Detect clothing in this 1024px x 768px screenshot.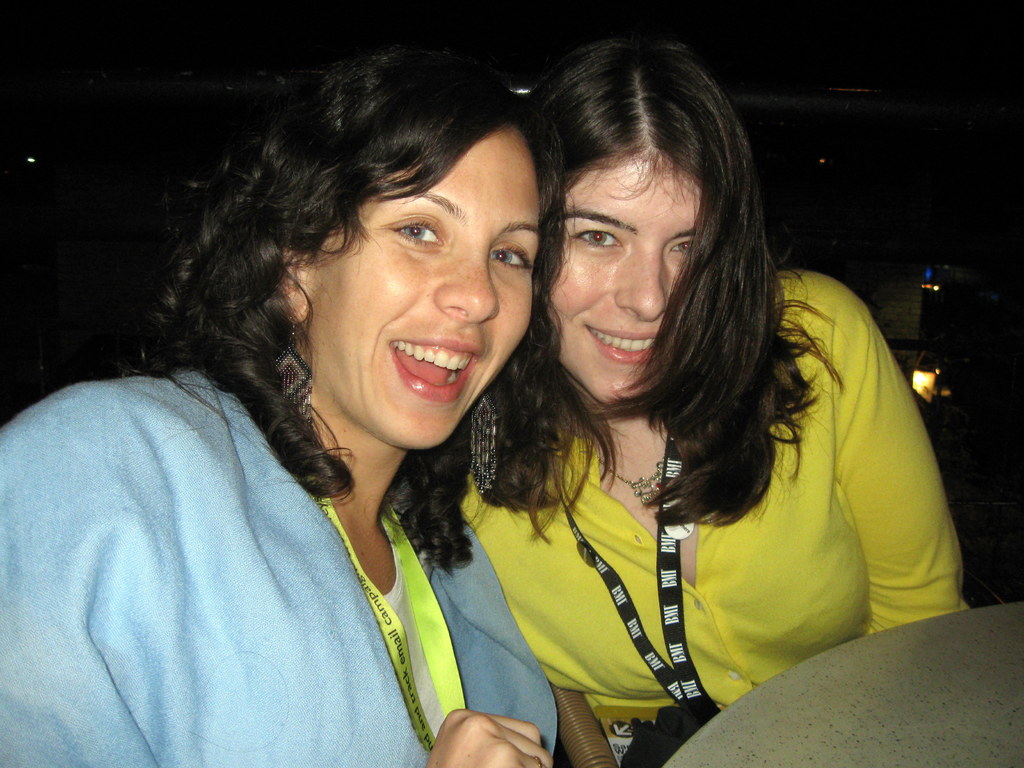
Detection: {"left": 1, "top": 346, "right": 571, "bottom": 767}.
